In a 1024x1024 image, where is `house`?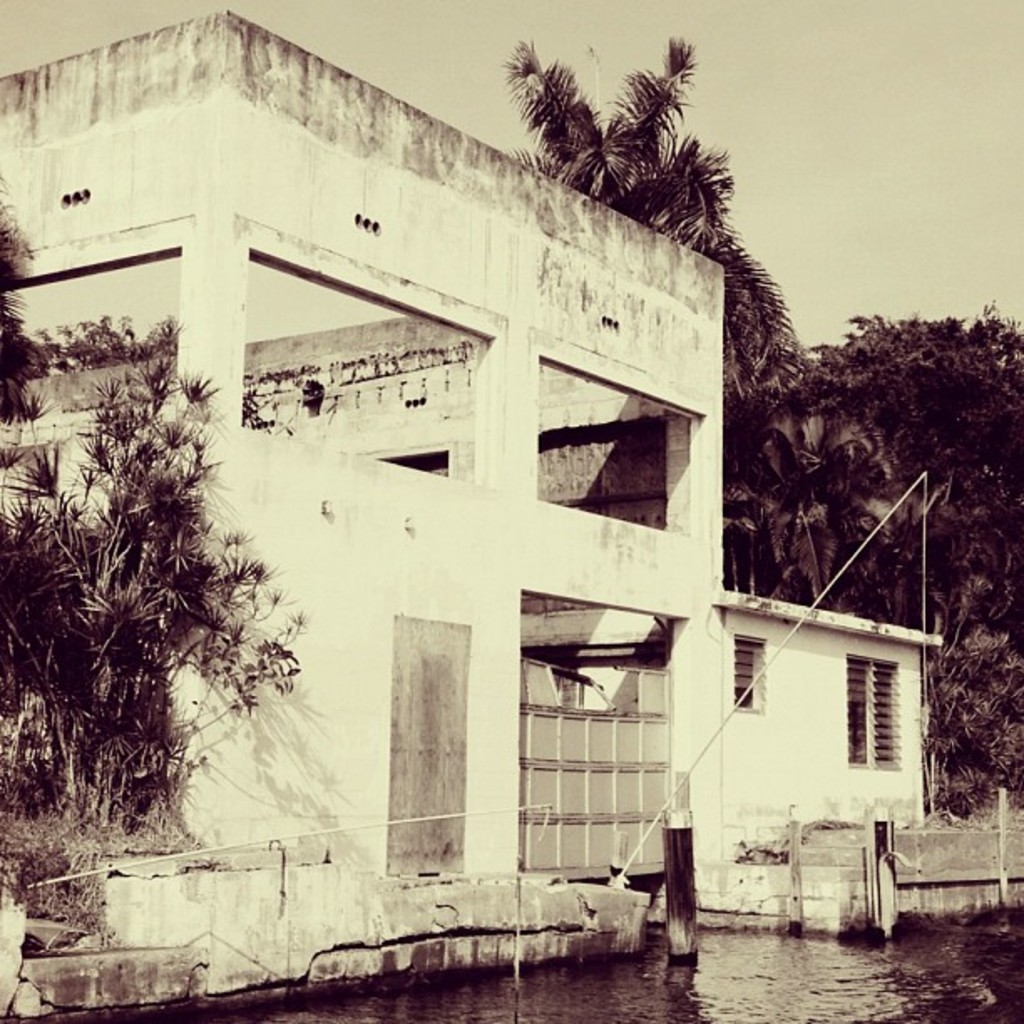
<box>0,3,952,1022</box>.
